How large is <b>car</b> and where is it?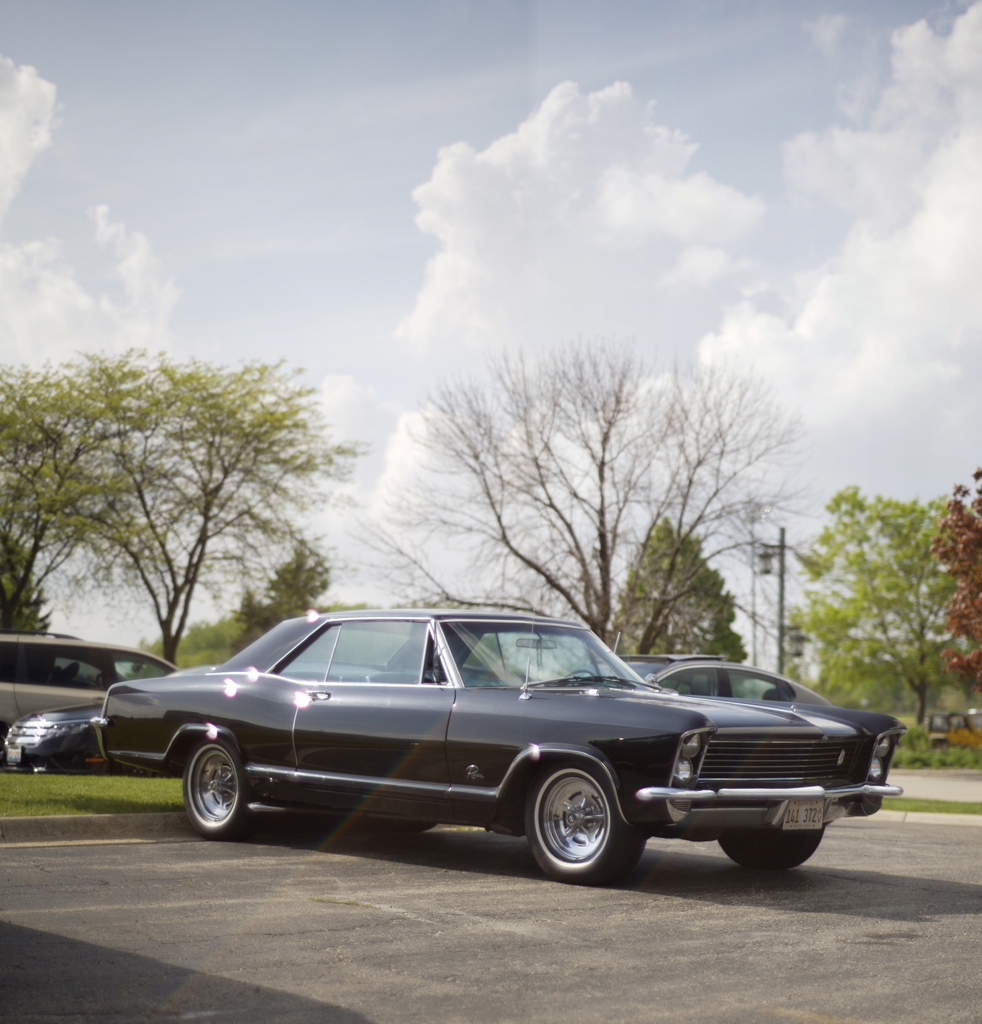
Bounding box: Rect(567, 648, 837, 711).
